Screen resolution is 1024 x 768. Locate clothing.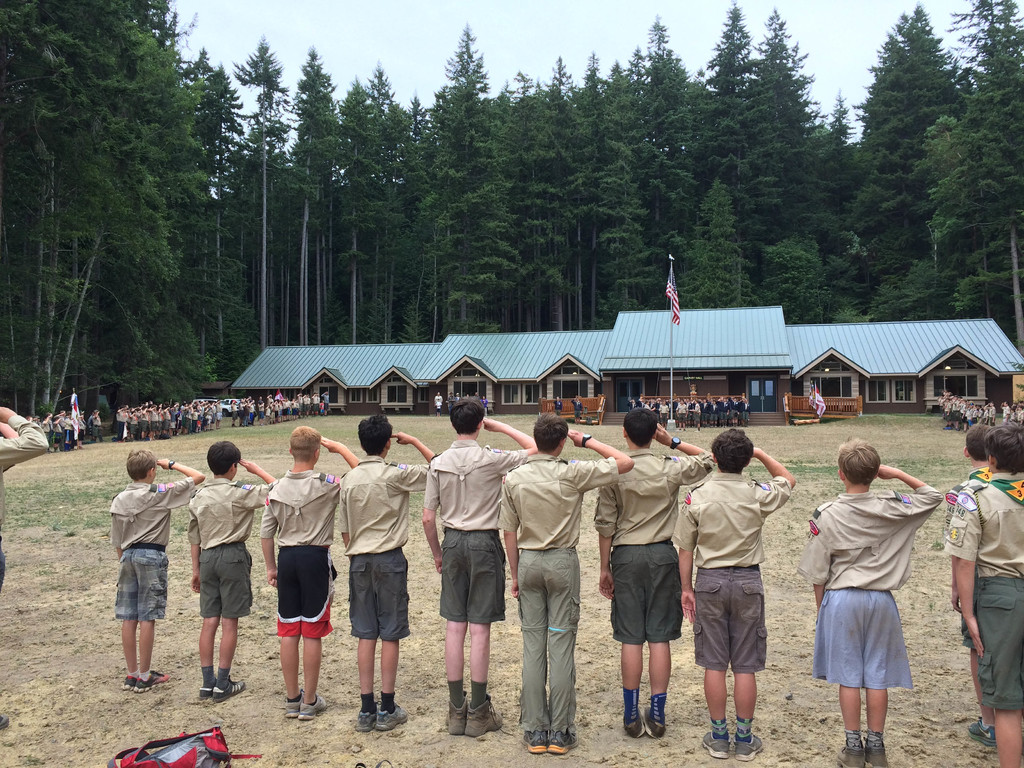
[376, 692, 397, 713].
